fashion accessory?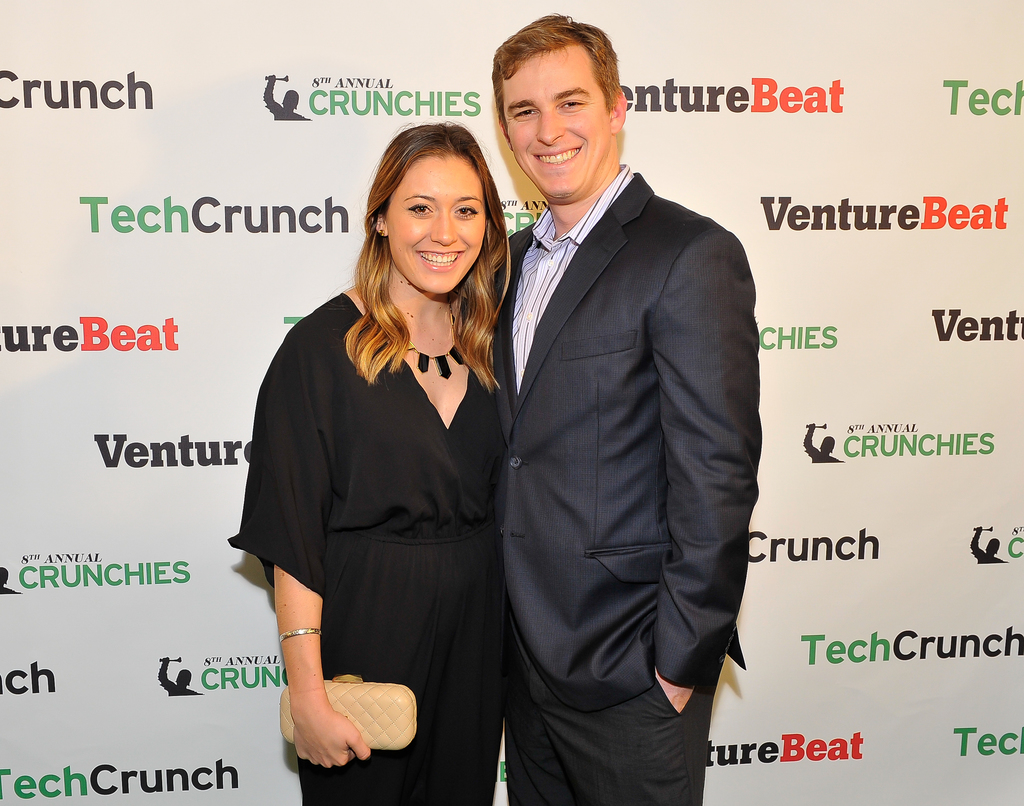
275,624,323,644
